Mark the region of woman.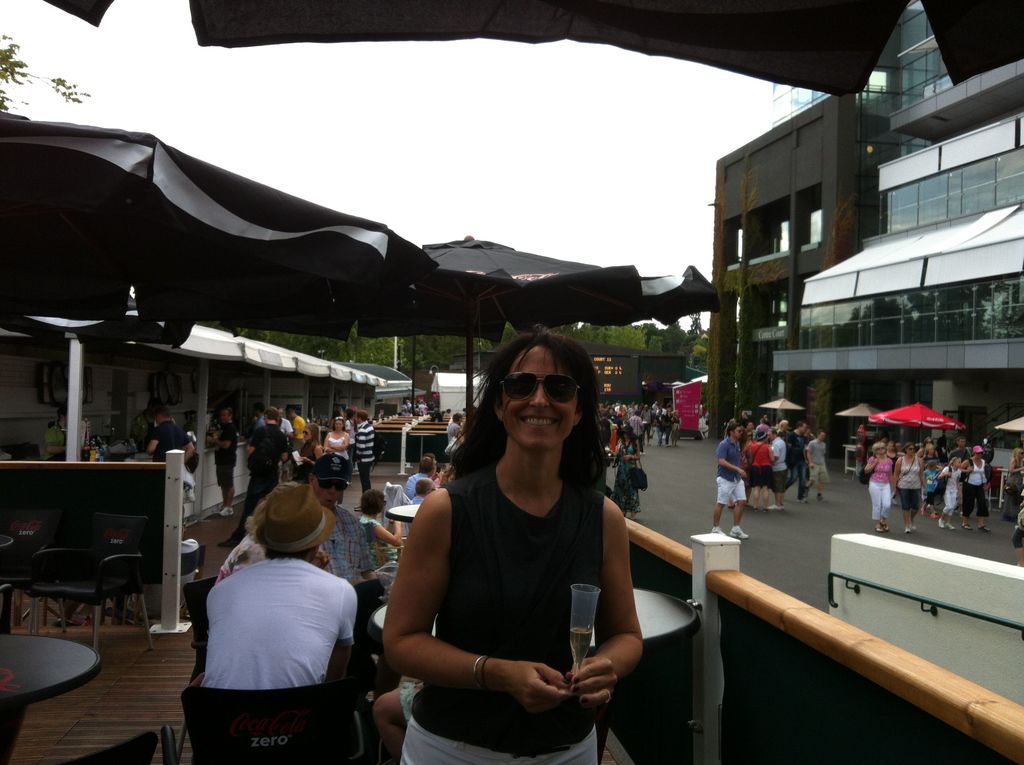
Region: (963,446,996,535).
